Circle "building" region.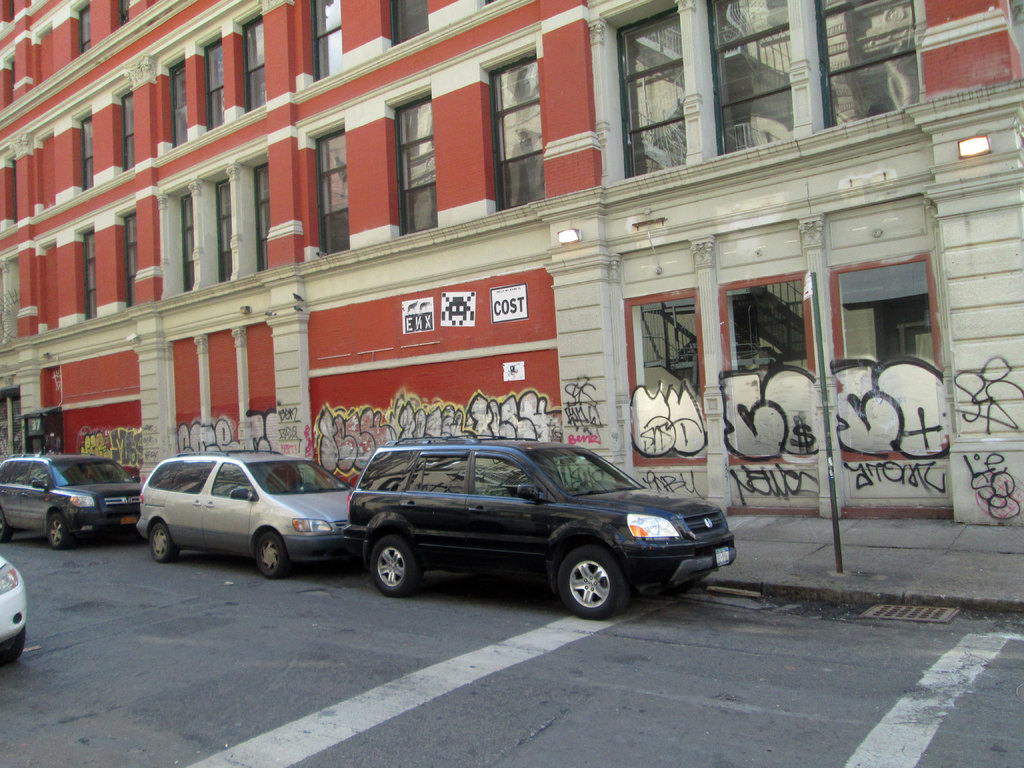
Region: x1=0, y1=0, x2=1023, y2=529.
